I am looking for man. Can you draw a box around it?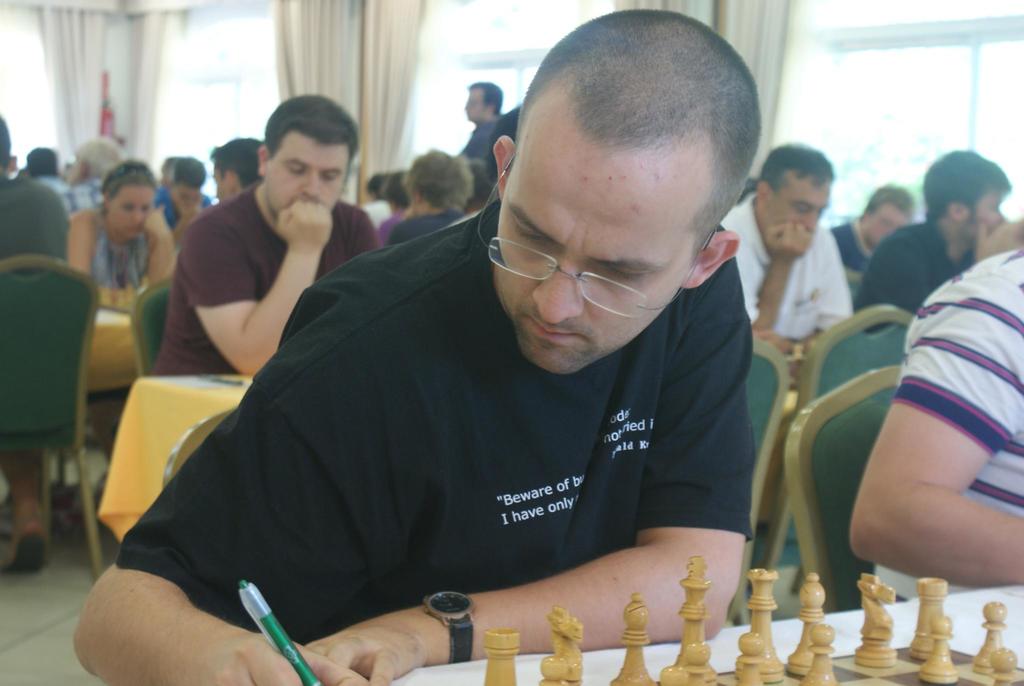
Sure, the bounding box is l=0, t=109, r=72, b=571.
